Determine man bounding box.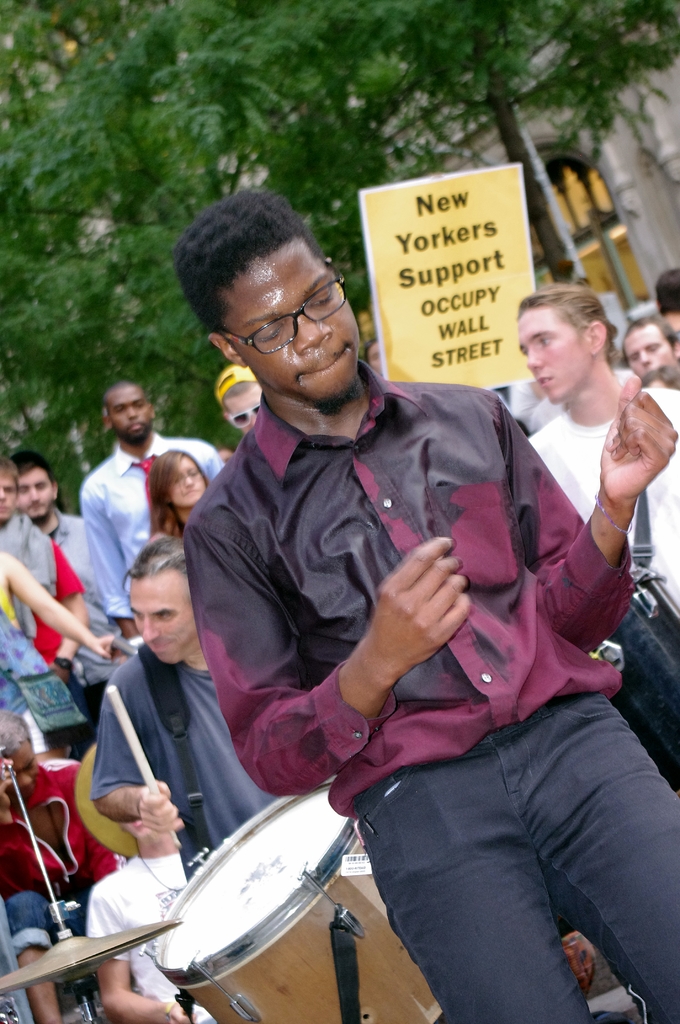
Determined: [523,283,679,732].
